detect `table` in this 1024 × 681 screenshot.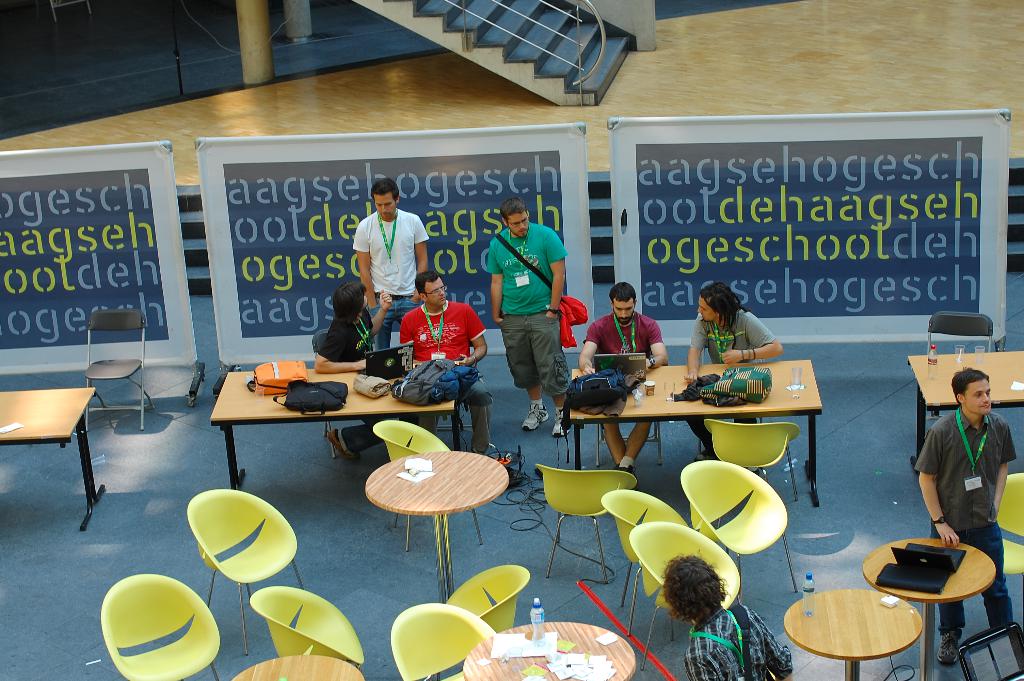
Detection: {"x1": 859, "y1": 532, "x2": 995, "y2": 680}.
